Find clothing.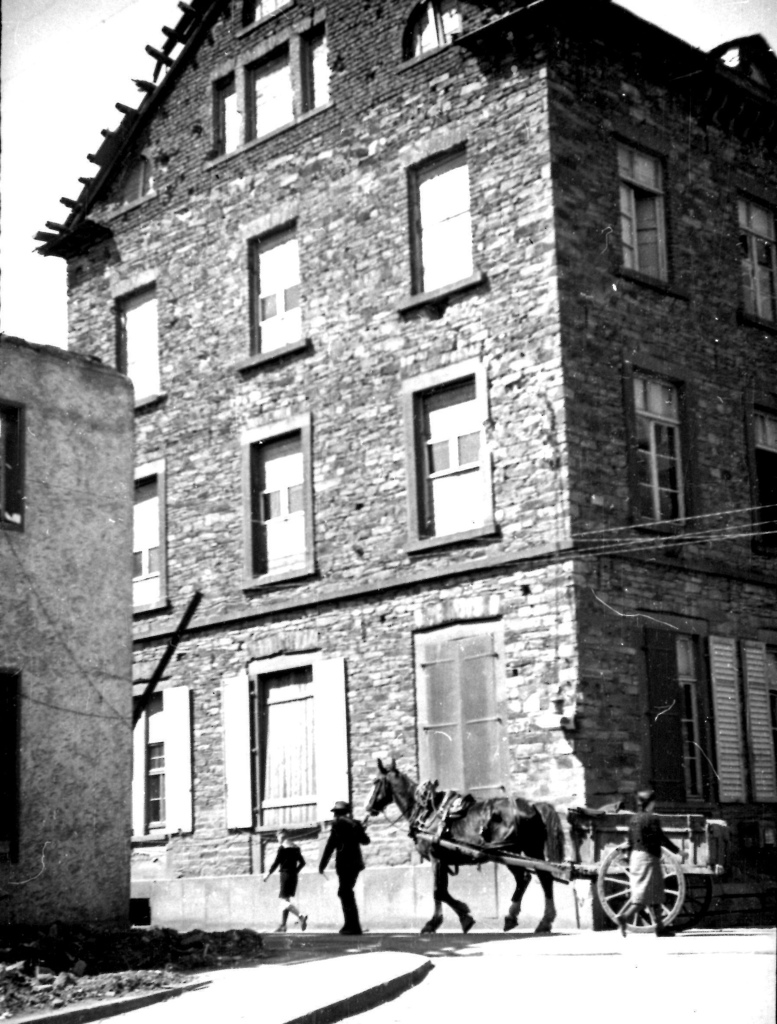
rect(629, 818, 677, 915).
